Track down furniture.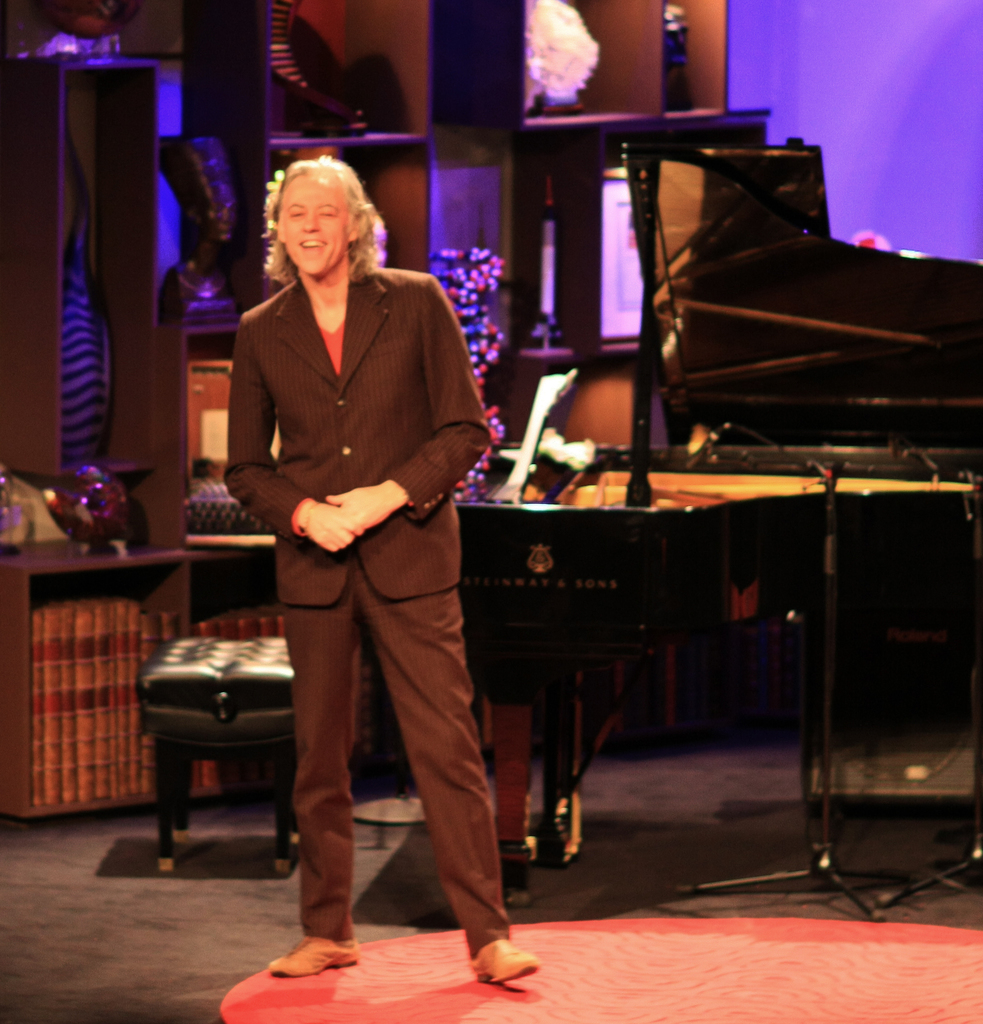
Tracked to region(137, 634, 302, 879).
